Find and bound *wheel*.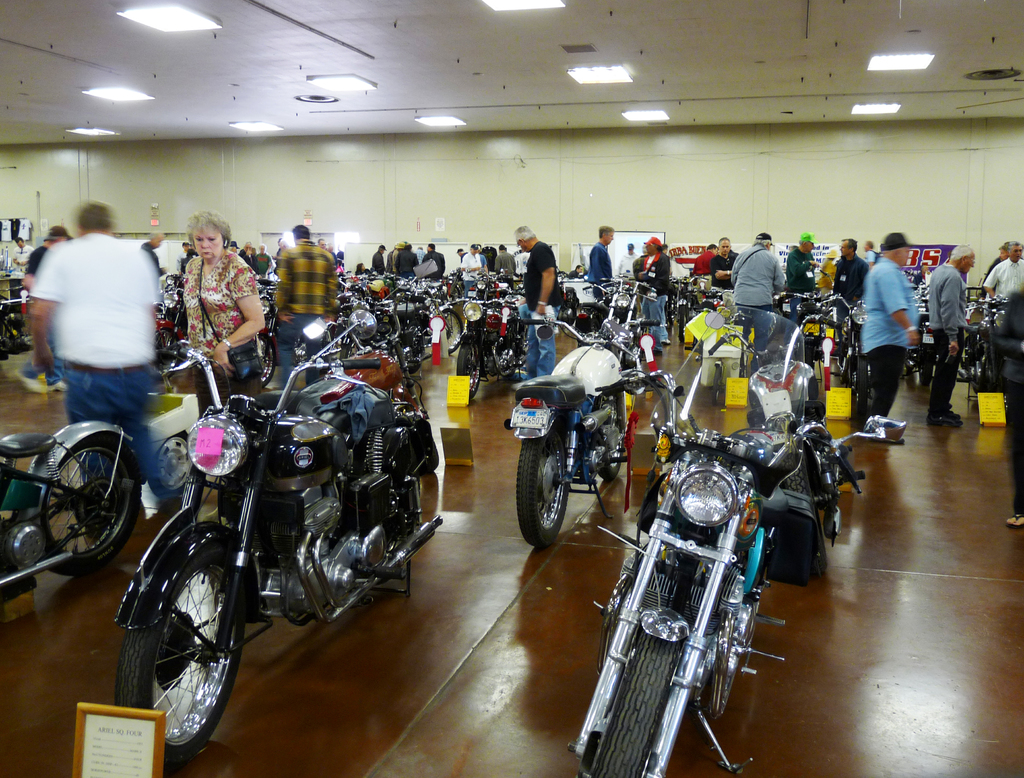
Bound: box=[260, 333, 275, 385].
